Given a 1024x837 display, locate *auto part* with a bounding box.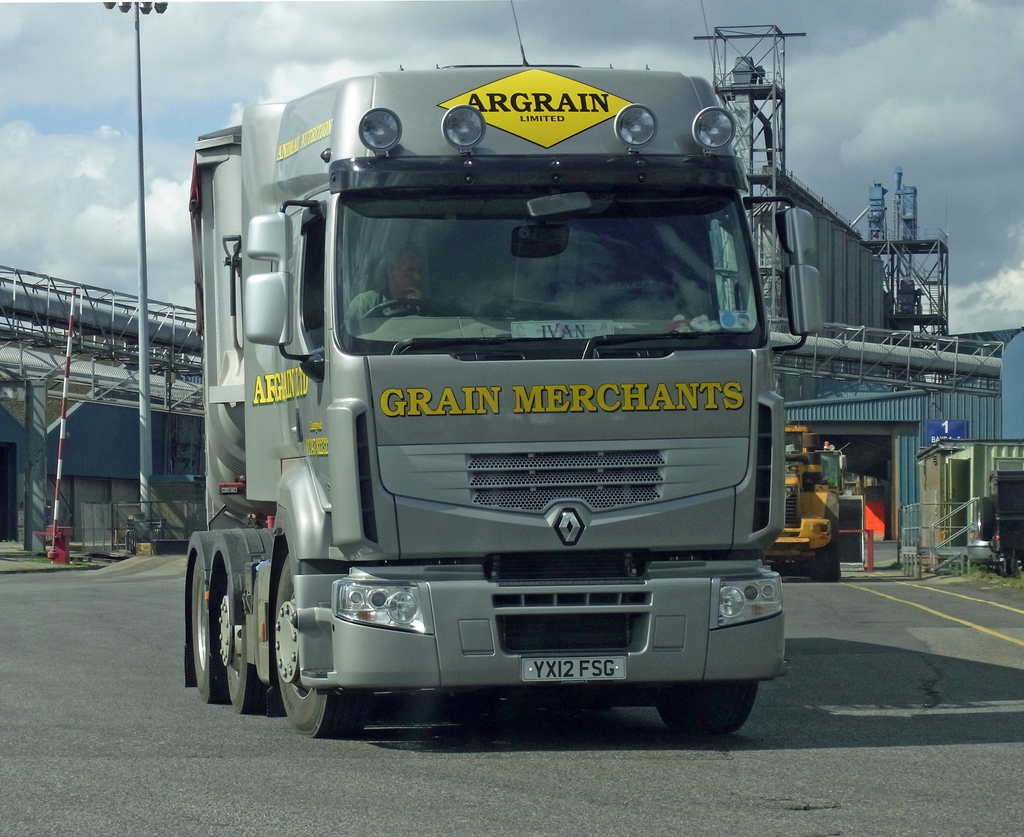
Located: (261,554,363,734).
